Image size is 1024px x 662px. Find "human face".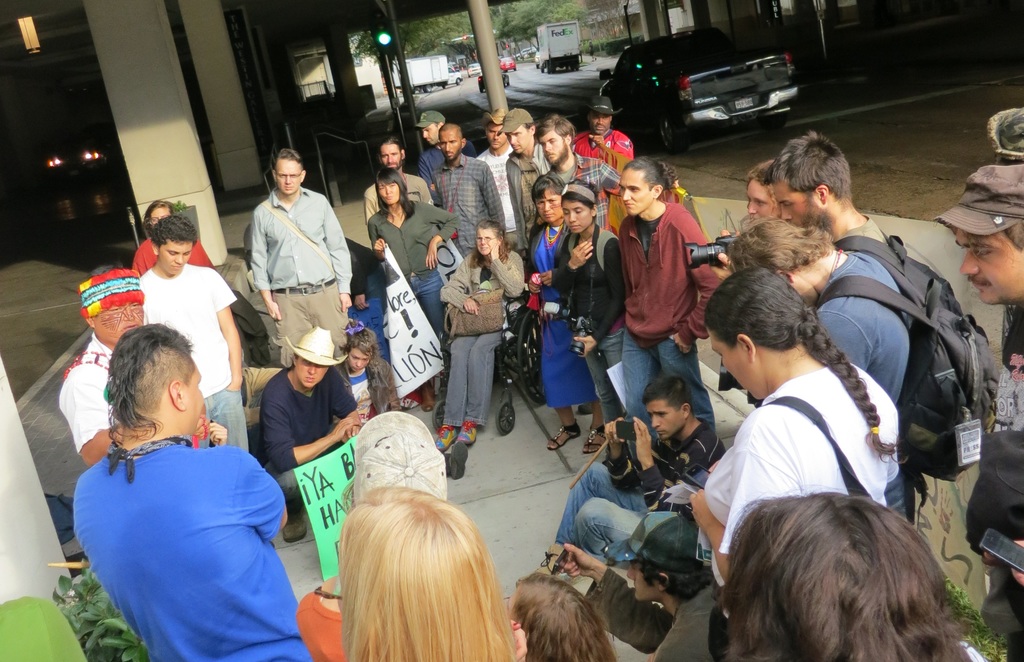
<bbox>184, 364, 205, 434</bbox>.
